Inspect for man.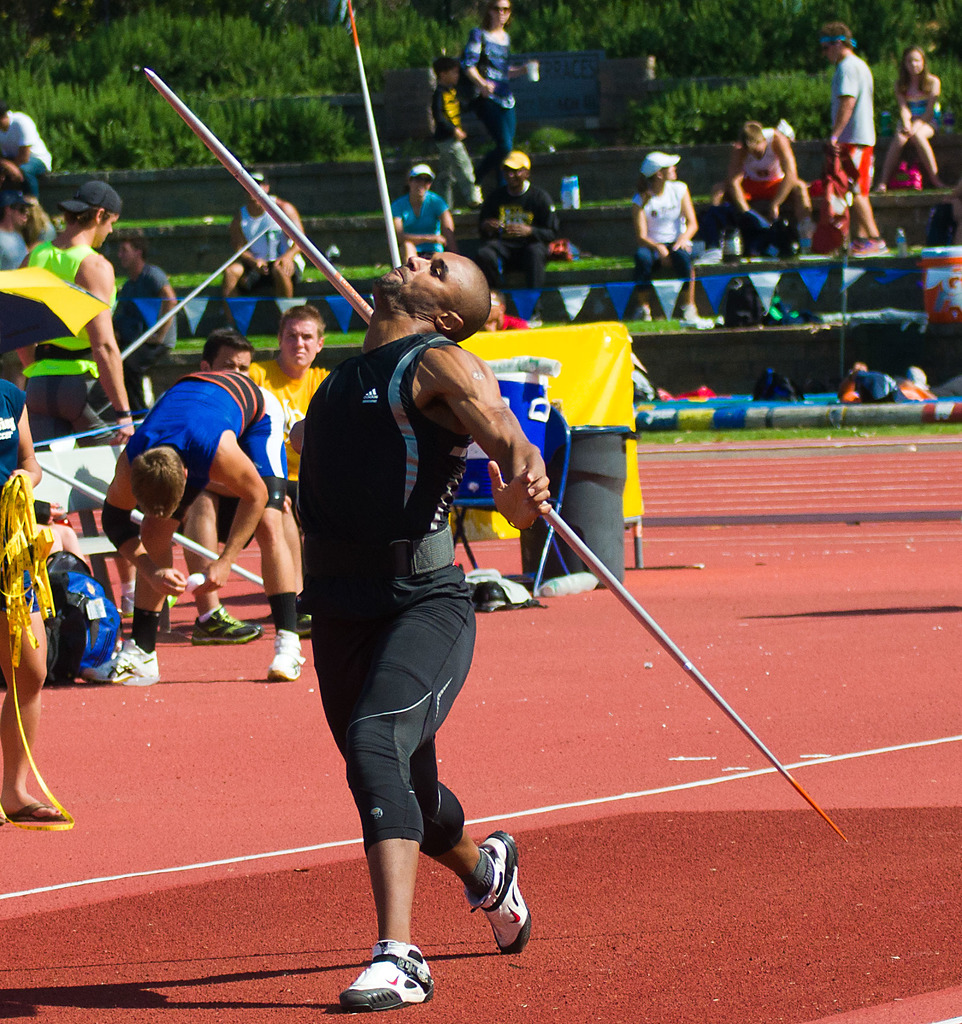
Inspection: [830, 18, 892, 248].
